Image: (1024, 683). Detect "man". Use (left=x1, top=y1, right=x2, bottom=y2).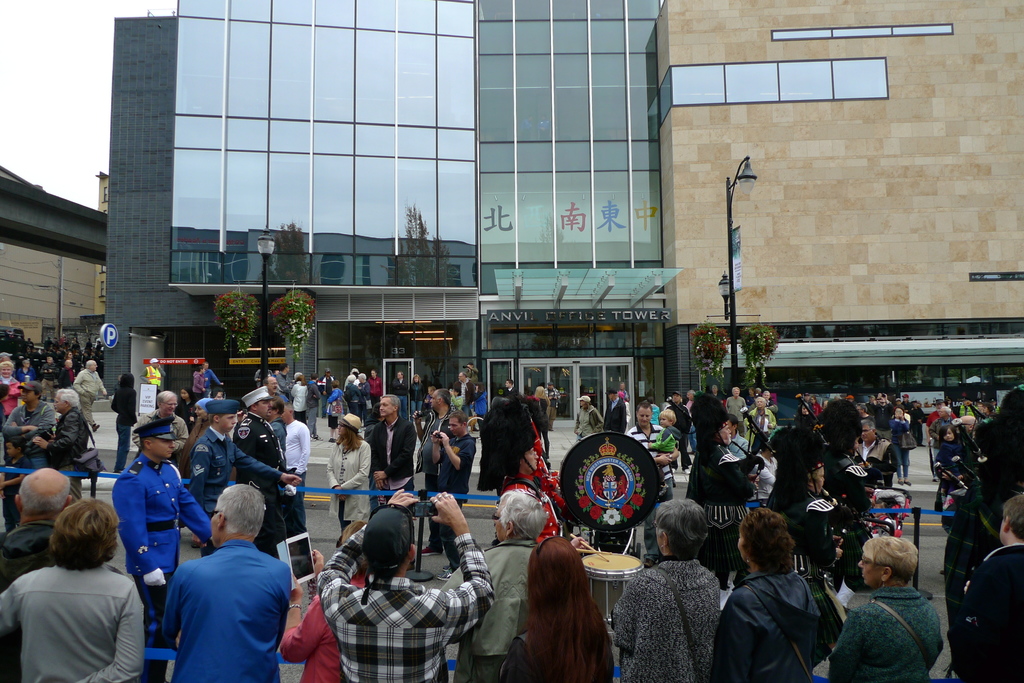
(left=854, top=401, right=877, bottom=457).
